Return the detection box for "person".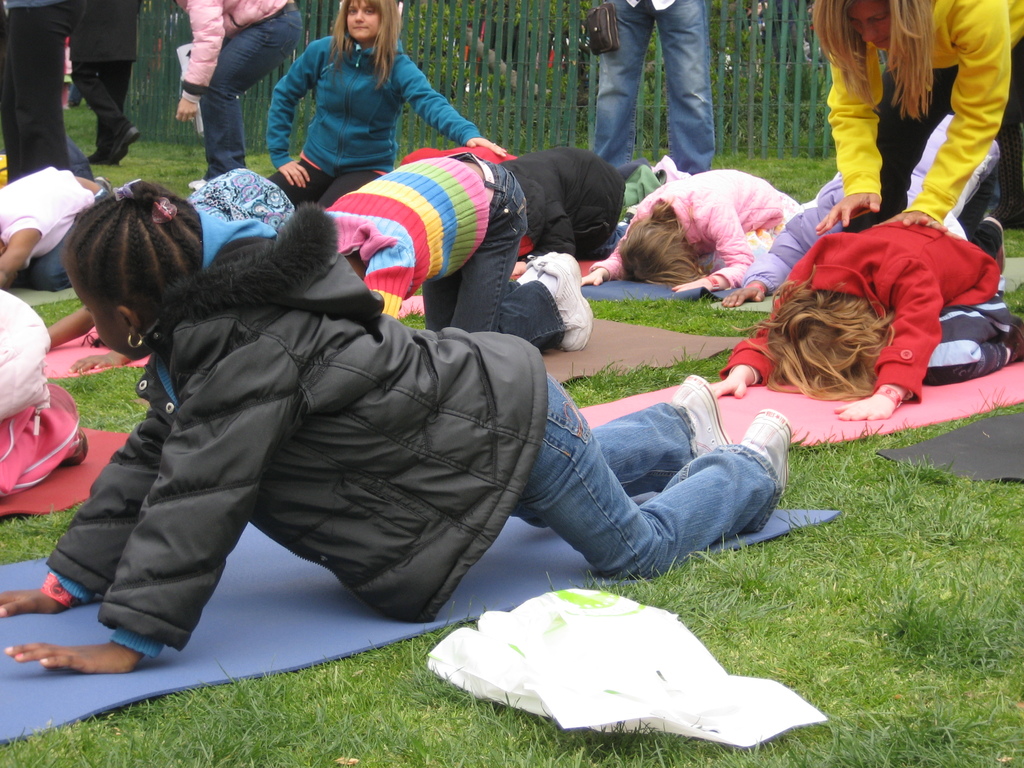
{"left": 0, "top": 160, "right": 116, "bottom": 294}.
